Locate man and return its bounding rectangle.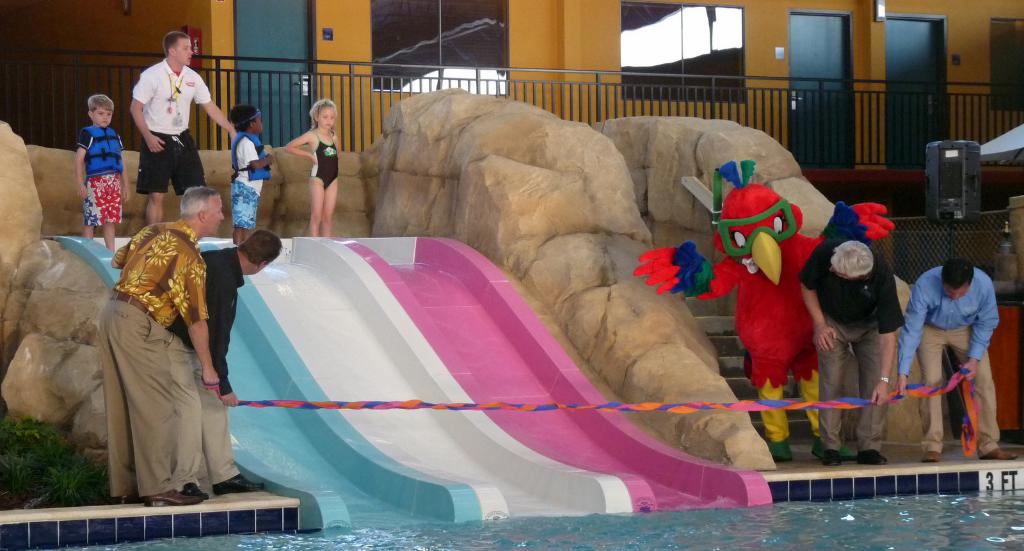
locate(100, 187, 221, 506).
